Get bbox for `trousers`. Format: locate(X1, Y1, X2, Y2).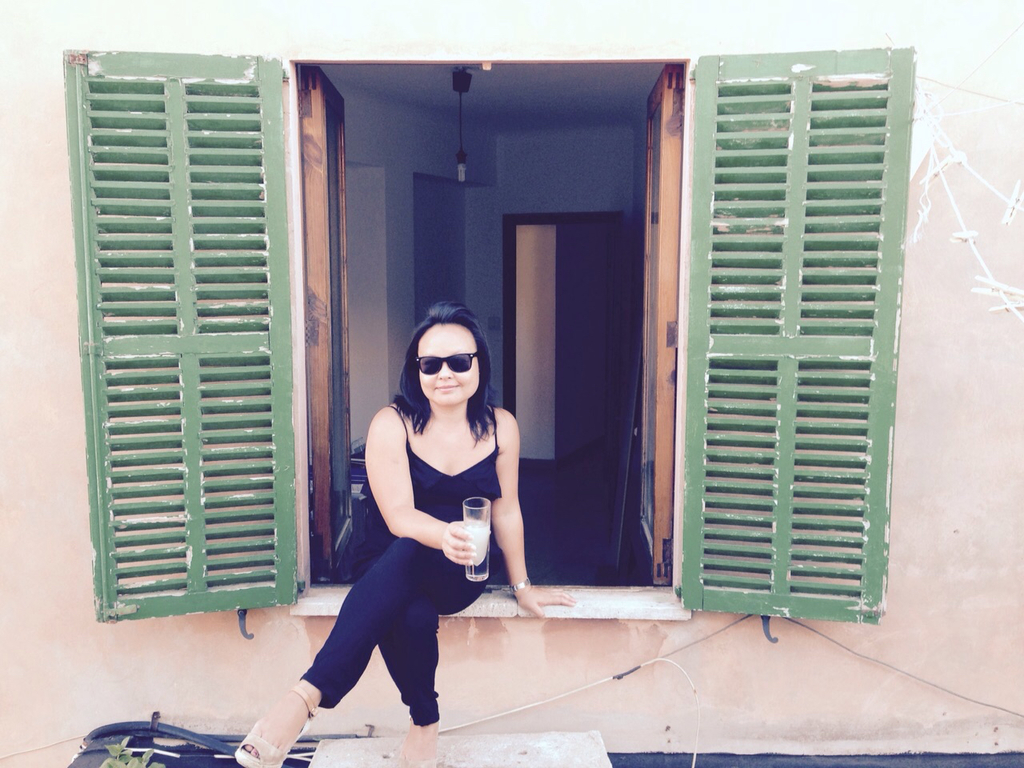
locate(297, 574, 488, 733).
